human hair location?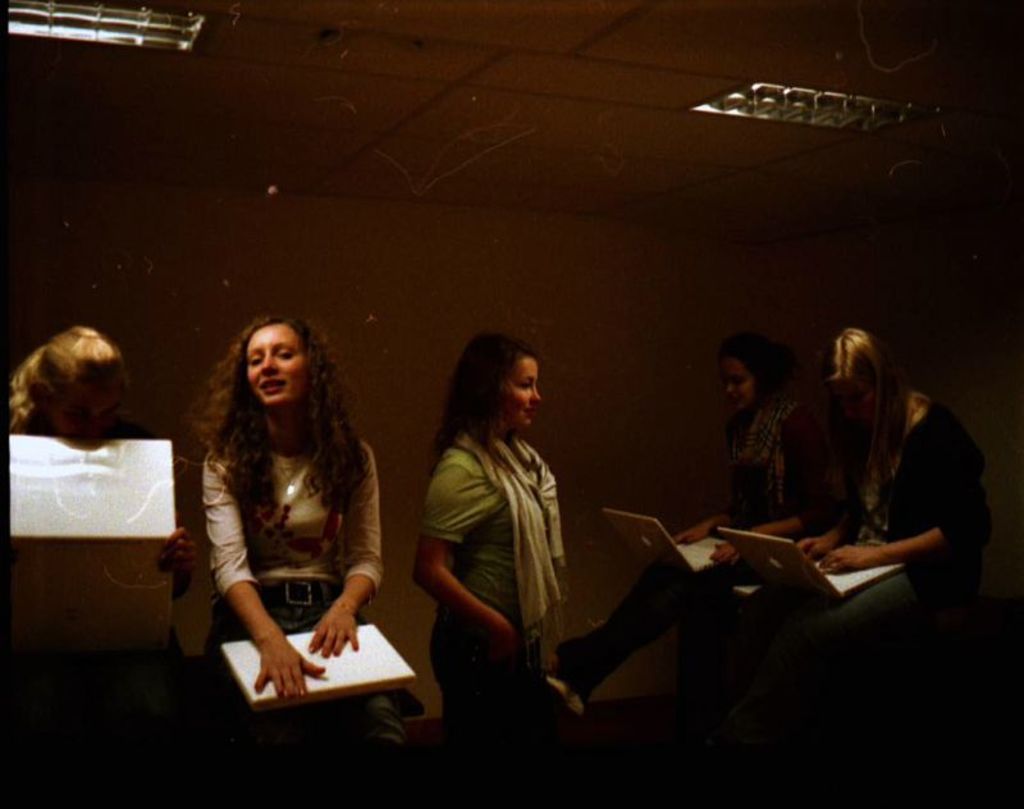
bbox(818, 321, 909, 463)
